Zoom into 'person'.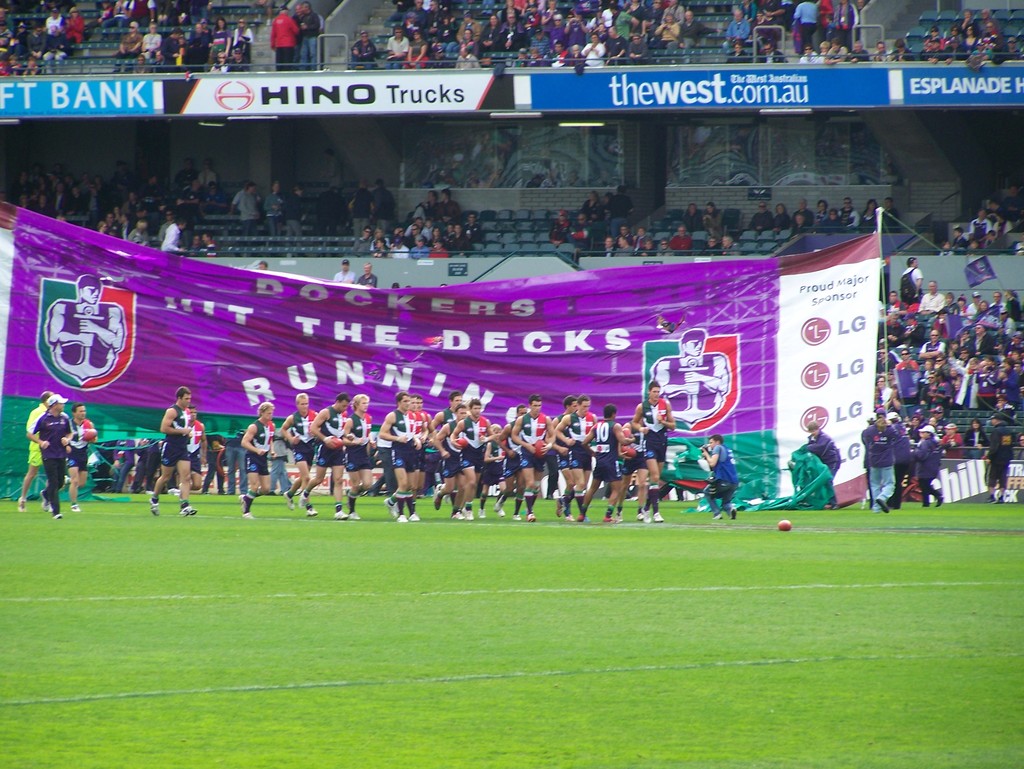
Zoom target: x1=306 y1=393 x2=351 y2=518.
